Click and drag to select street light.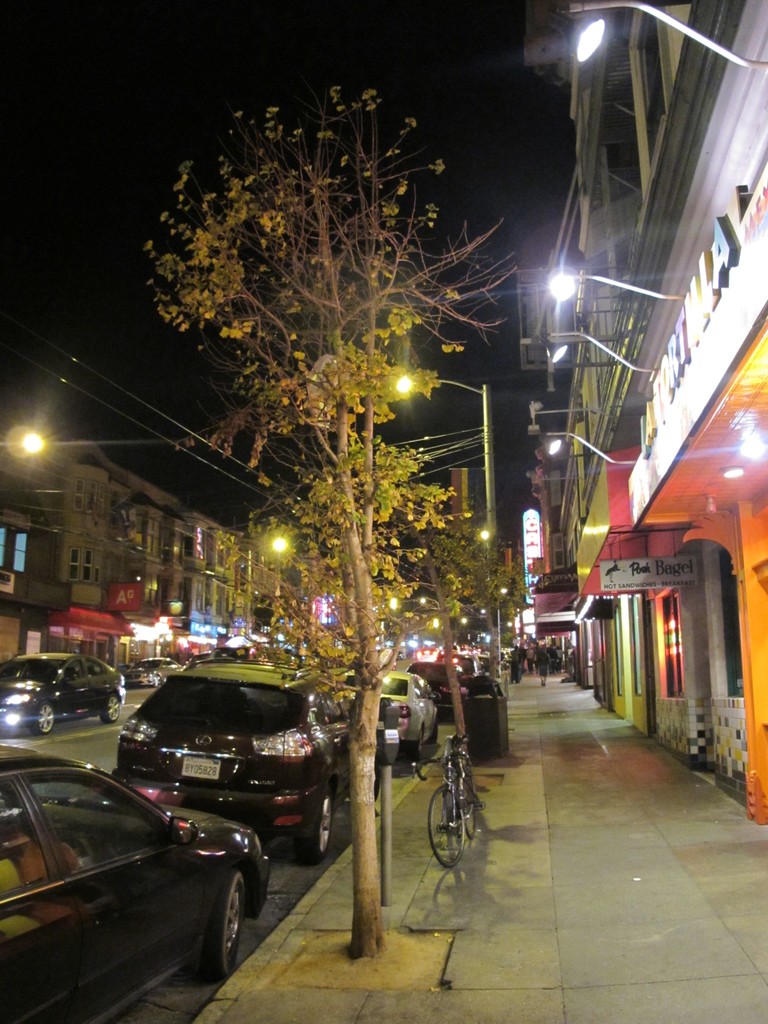
Selection: [269, 533, 292, 568].
